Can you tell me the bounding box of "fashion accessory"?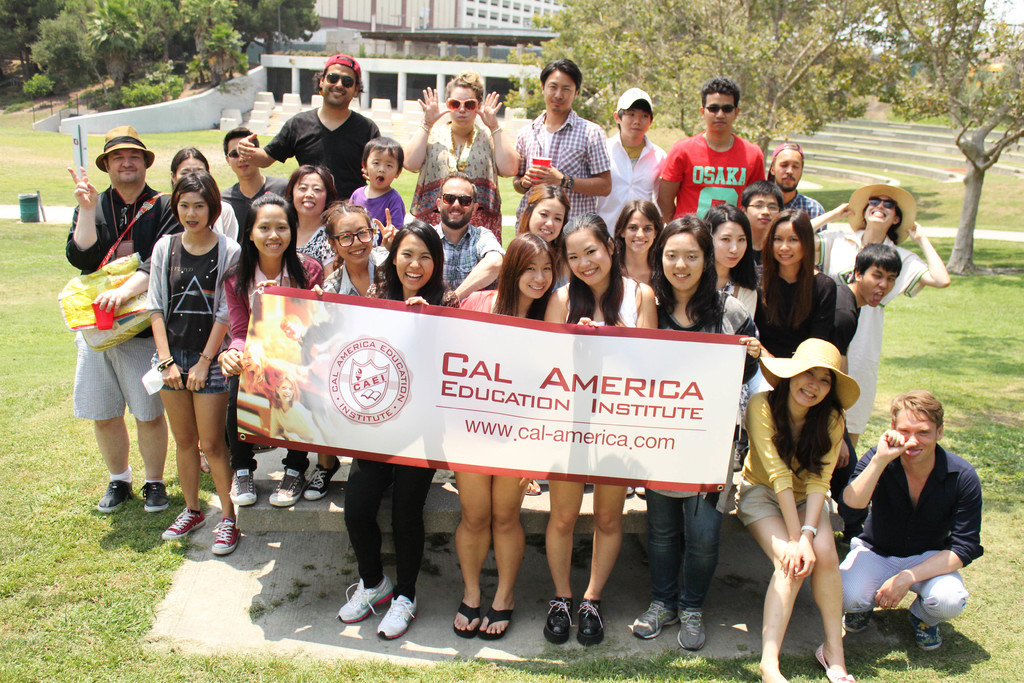
[848, 181, 920, 244].
